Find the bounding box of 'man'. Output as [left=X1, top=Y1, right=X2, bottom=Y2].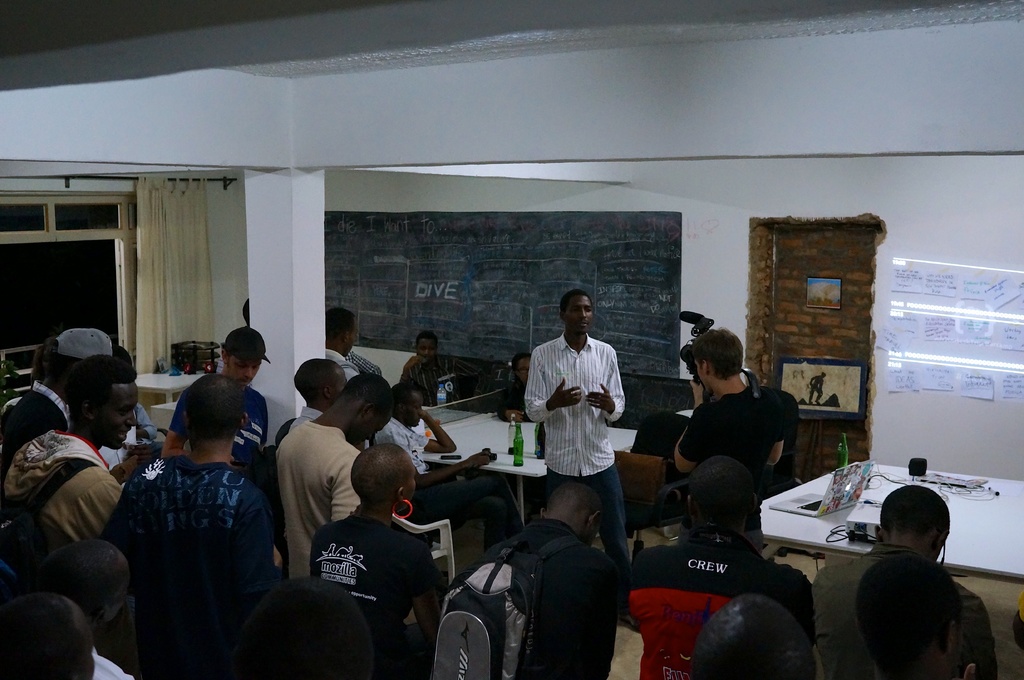
[left=278, top=350, right=351, bottom=438].
